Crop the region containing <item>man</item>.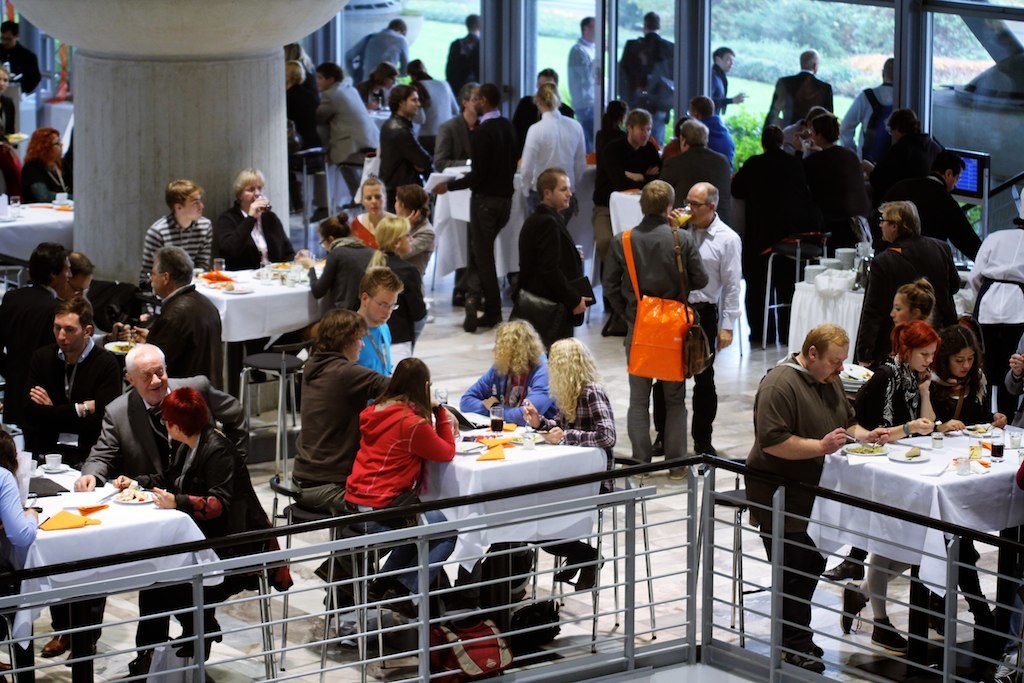
Crop region: <region>68, 340, 259, 500</region>.
